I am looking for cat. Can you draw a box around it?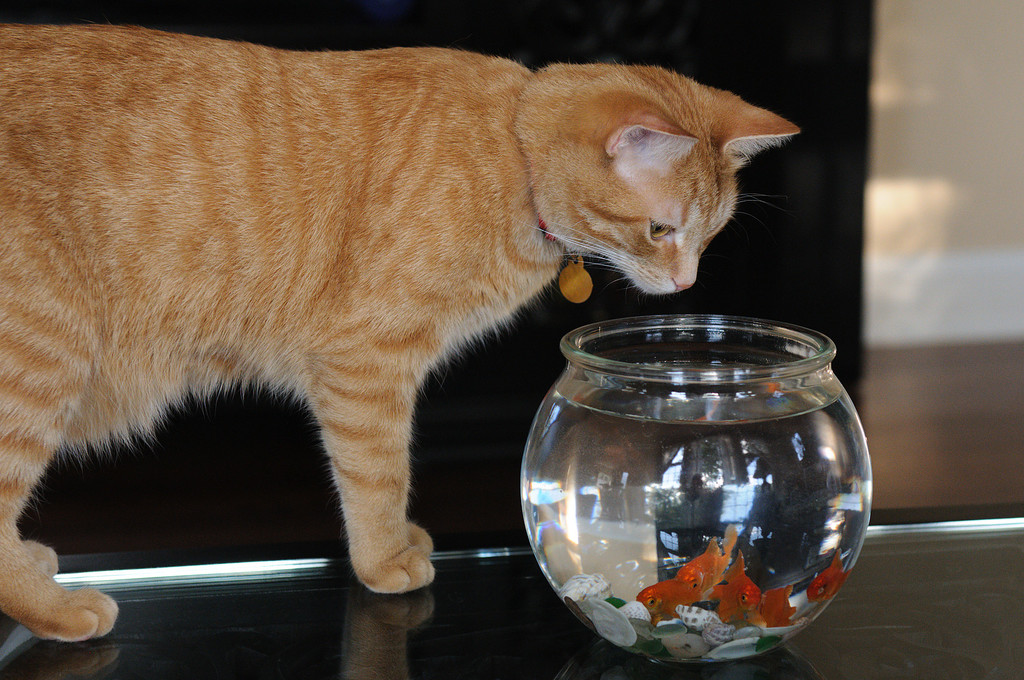
Sure, the bounding box is box=[0, 21, 803, 647].
